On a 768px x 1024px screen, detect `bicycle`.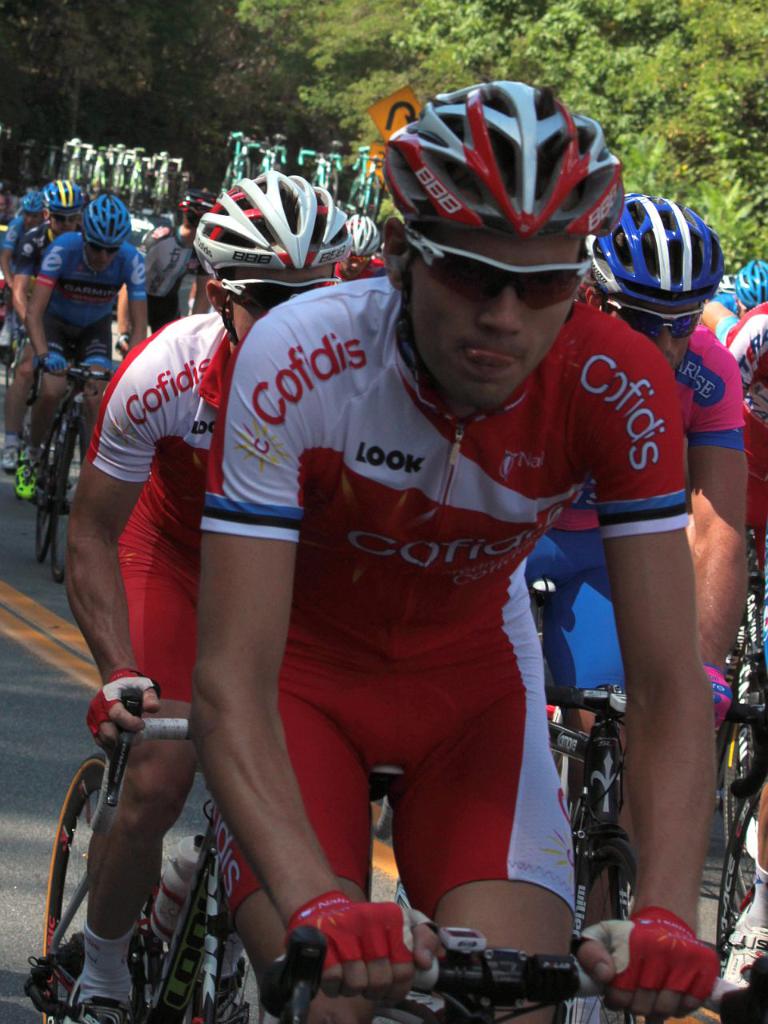
x1=714, y1=759, x2=763, y2=986.
